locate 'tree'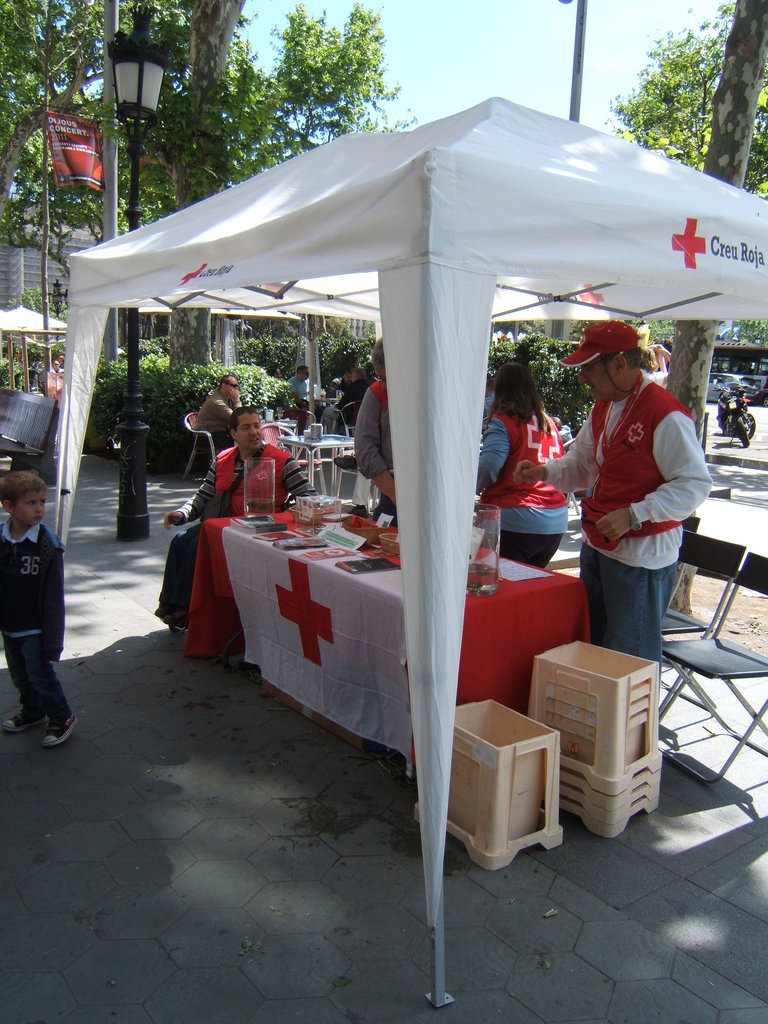
bbox=[0, 0, 424, 399]
